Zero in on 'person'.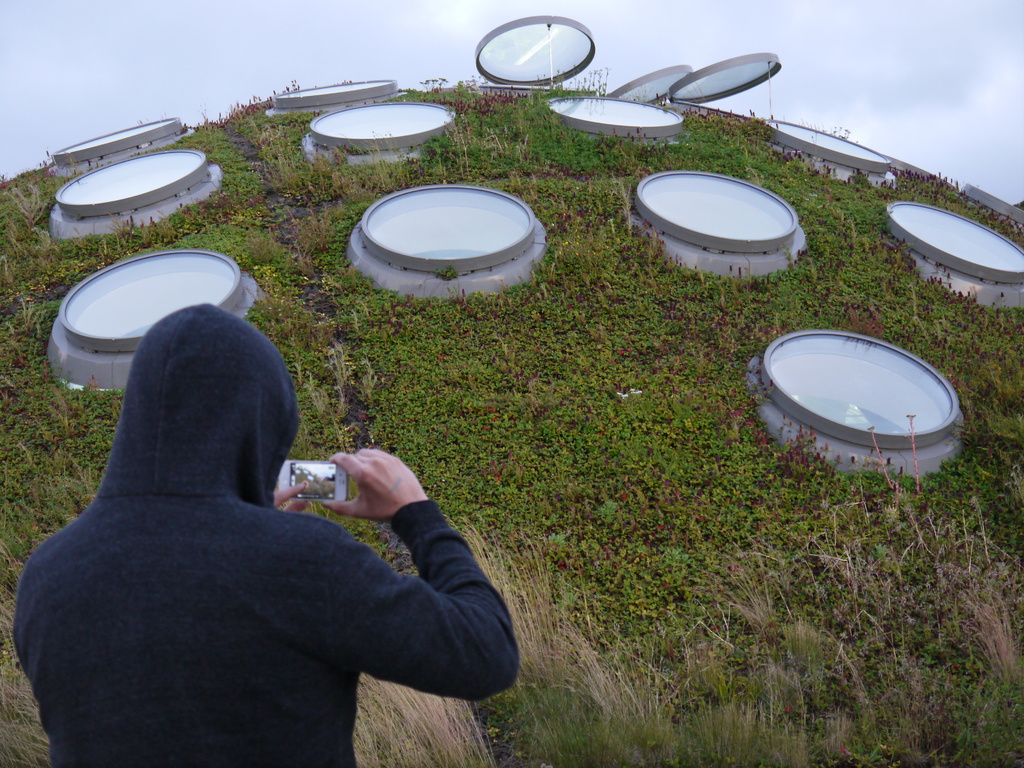
Zeroed in: <box>19,226,529,749</box>.
